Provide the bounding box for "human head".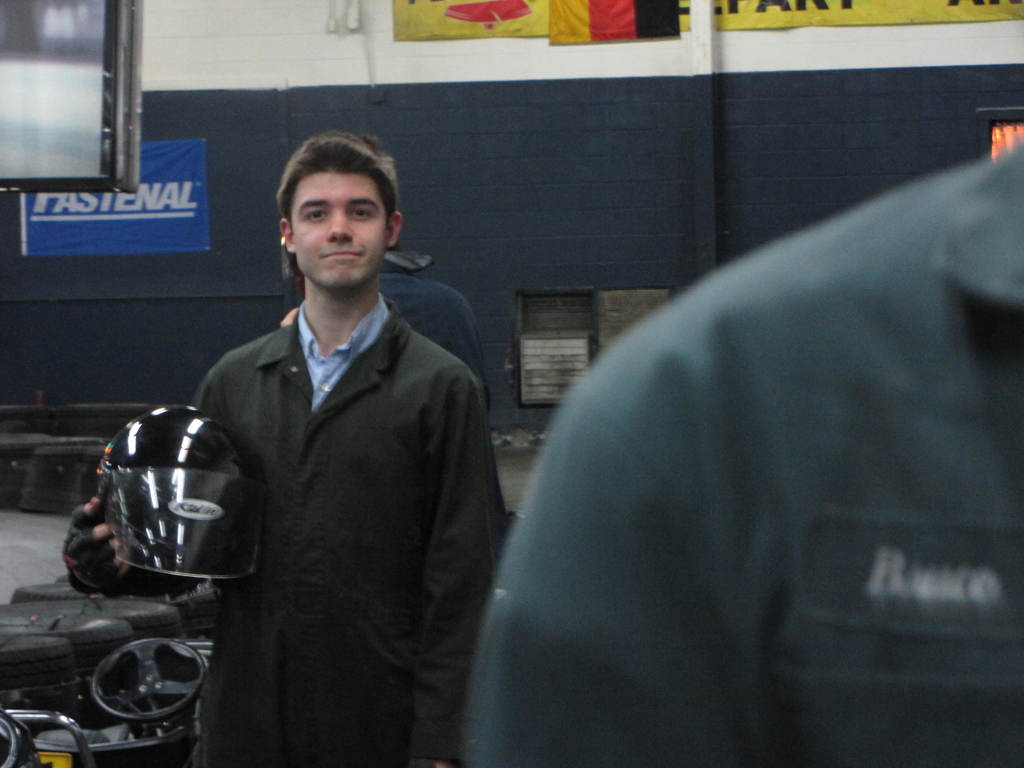
Rect(267, 134, 397, 270).
